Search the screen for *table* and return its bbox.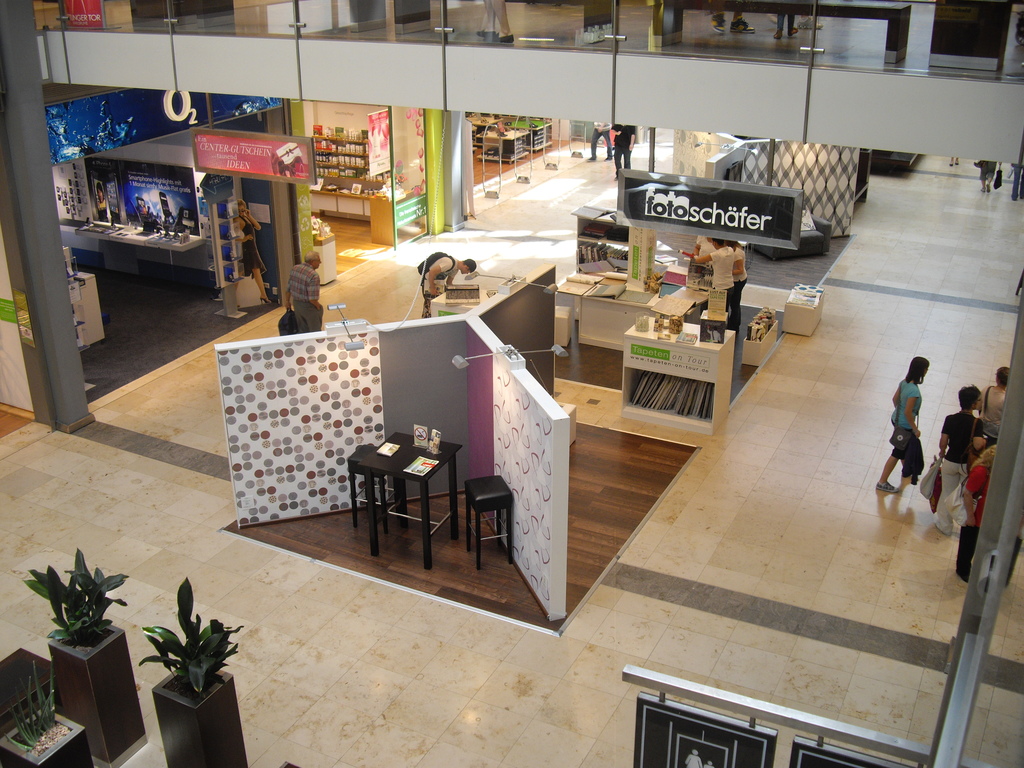
Found: (560, 276, 699, 353).
